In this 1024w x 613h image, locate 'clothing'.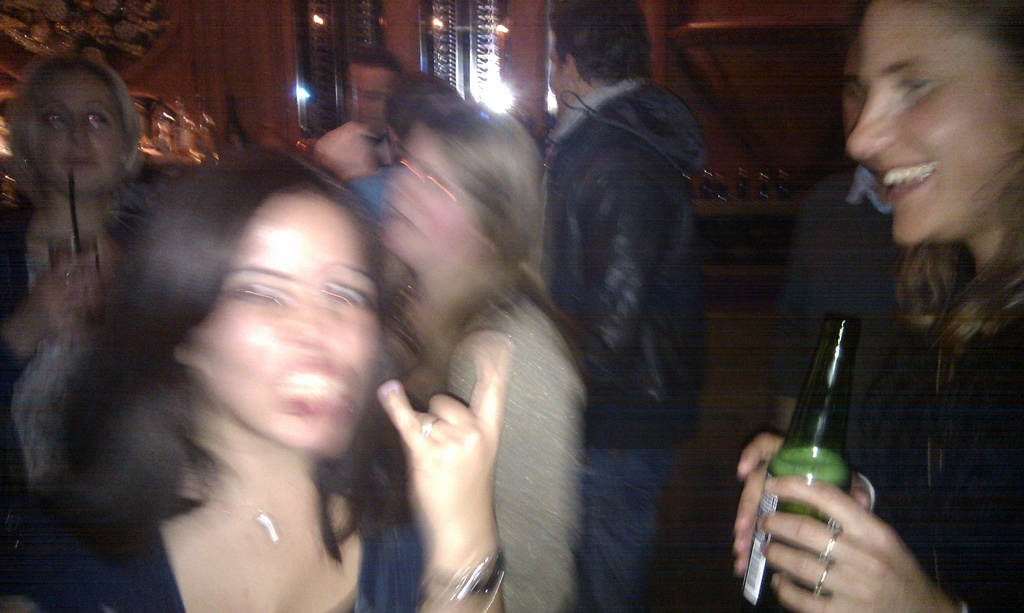
Bounding box: 529,78,700,595.
